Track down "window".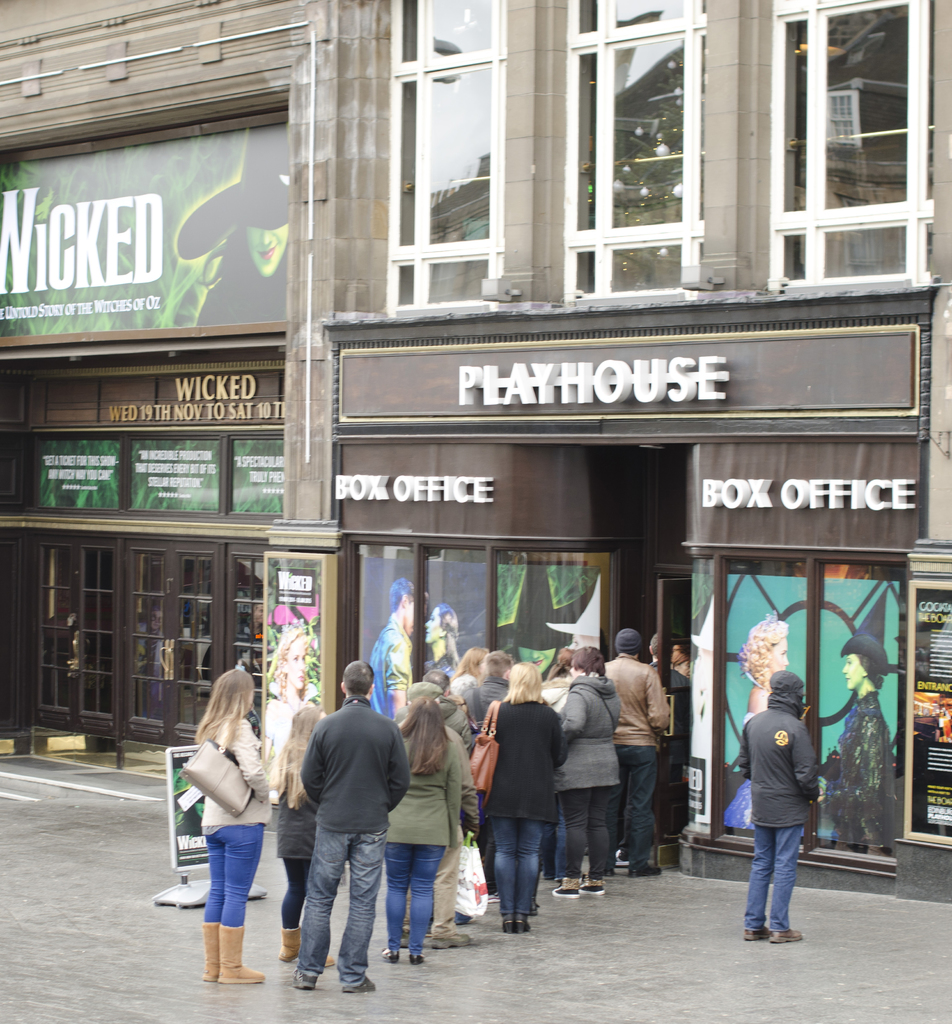
Tracked to <box>392,0,504,305</box>.
